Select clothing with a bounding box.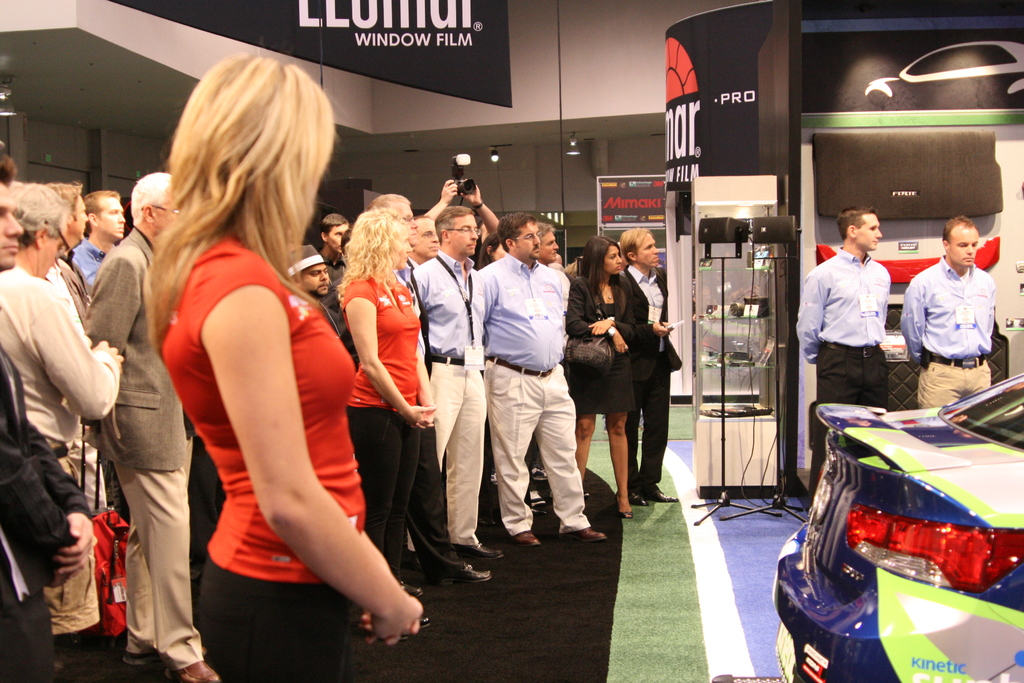
[801, 236, 897, 431].
